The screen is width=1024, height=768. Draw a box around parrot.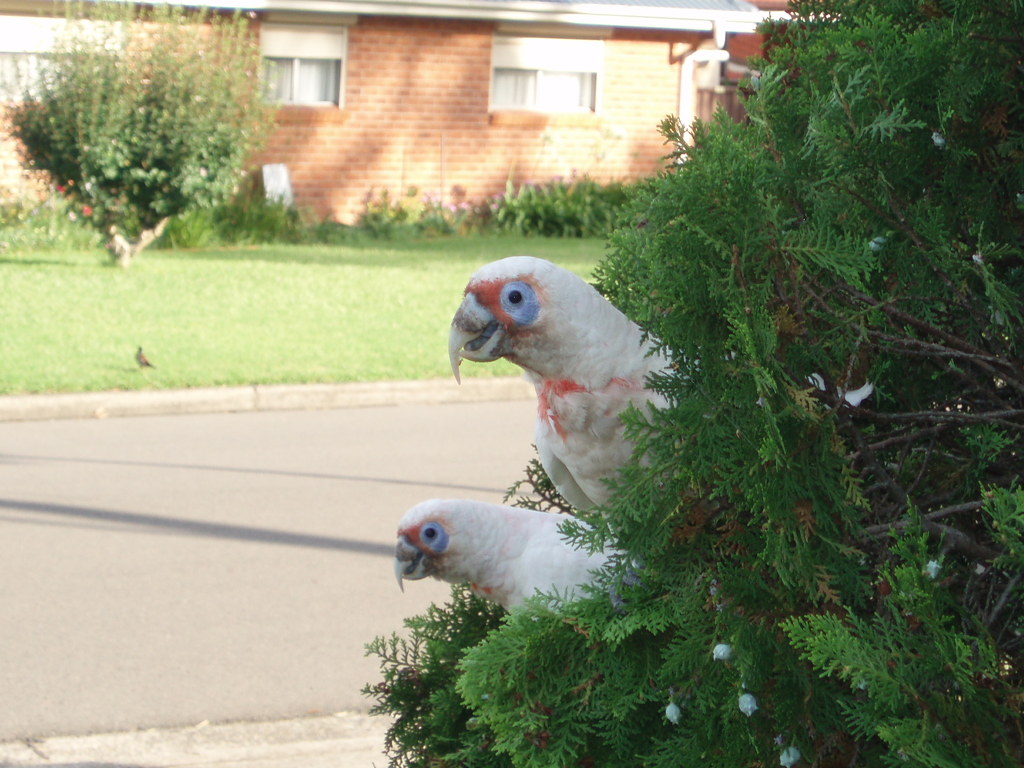
(x1=388, y1=495, x2=650, y2=619).
